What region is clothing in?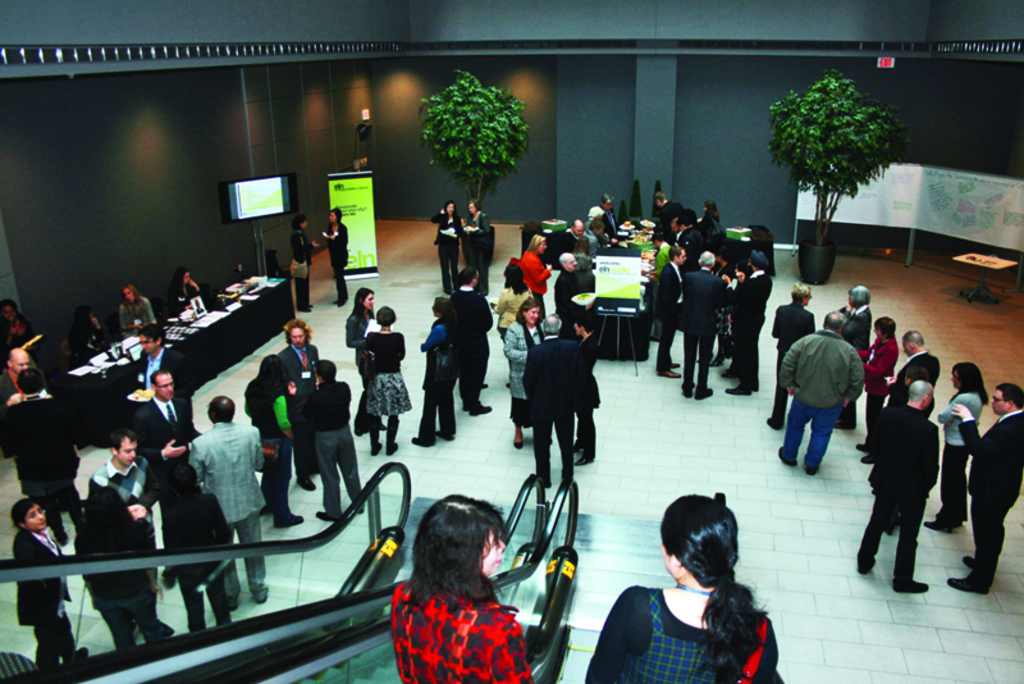
(937,387,979,528).
